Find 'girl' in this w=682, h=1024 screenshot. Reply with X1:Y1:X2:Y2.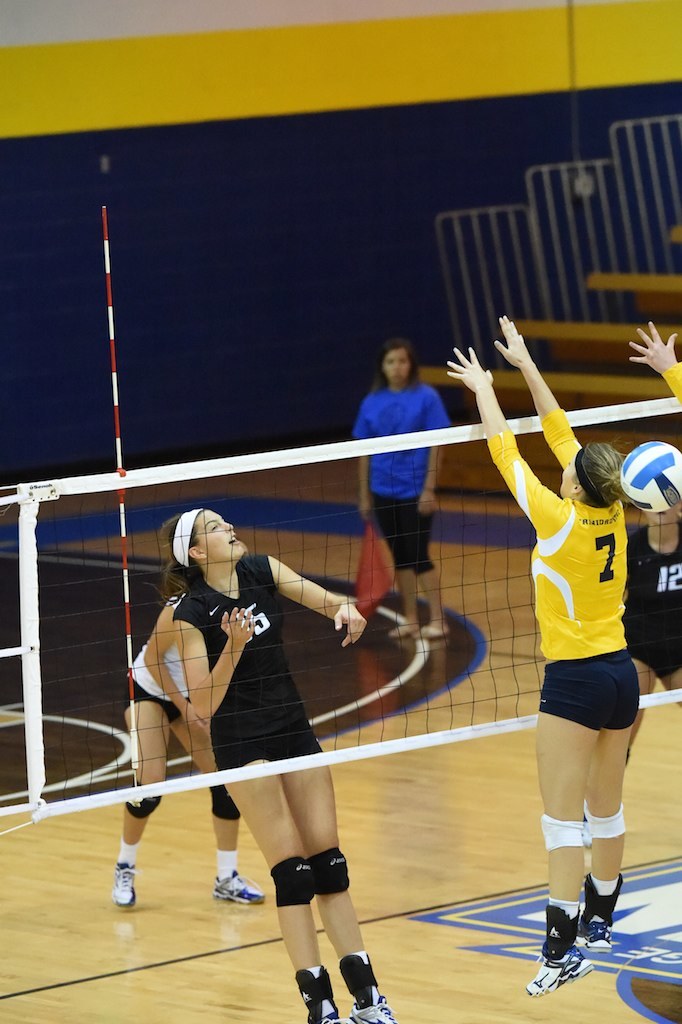
349:339:454:641.
